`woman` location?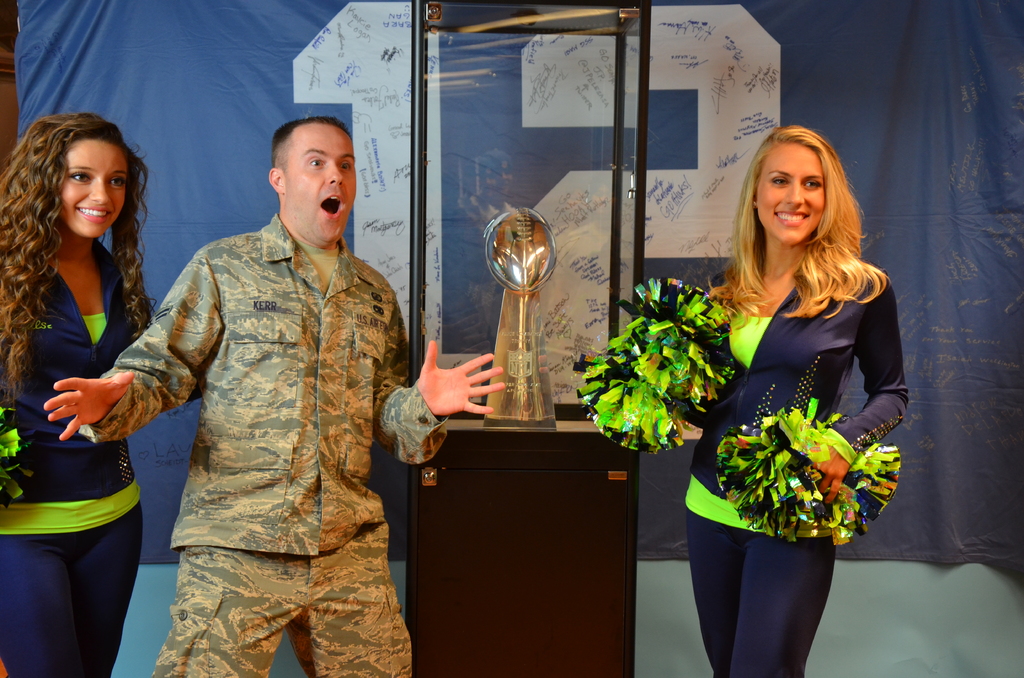
(x1=0, y1=112, x2=161, y2=677)
